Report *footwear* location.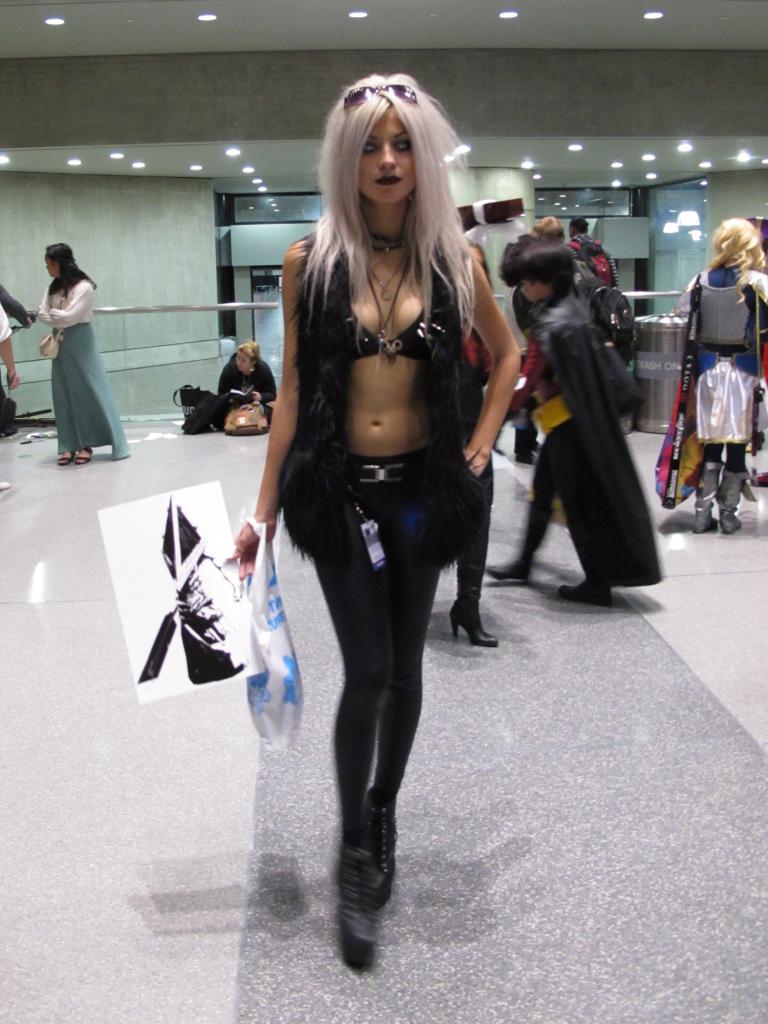
Report: box=[59, 451, 78, 467].
